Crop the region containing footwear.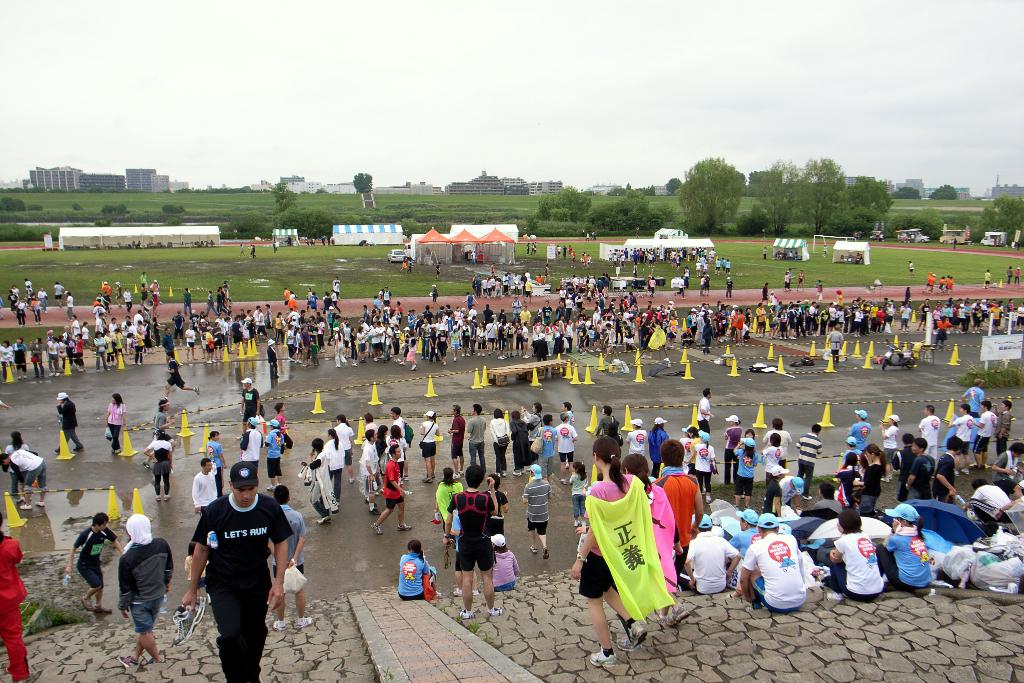
Crop region: 493:471:507:480.
